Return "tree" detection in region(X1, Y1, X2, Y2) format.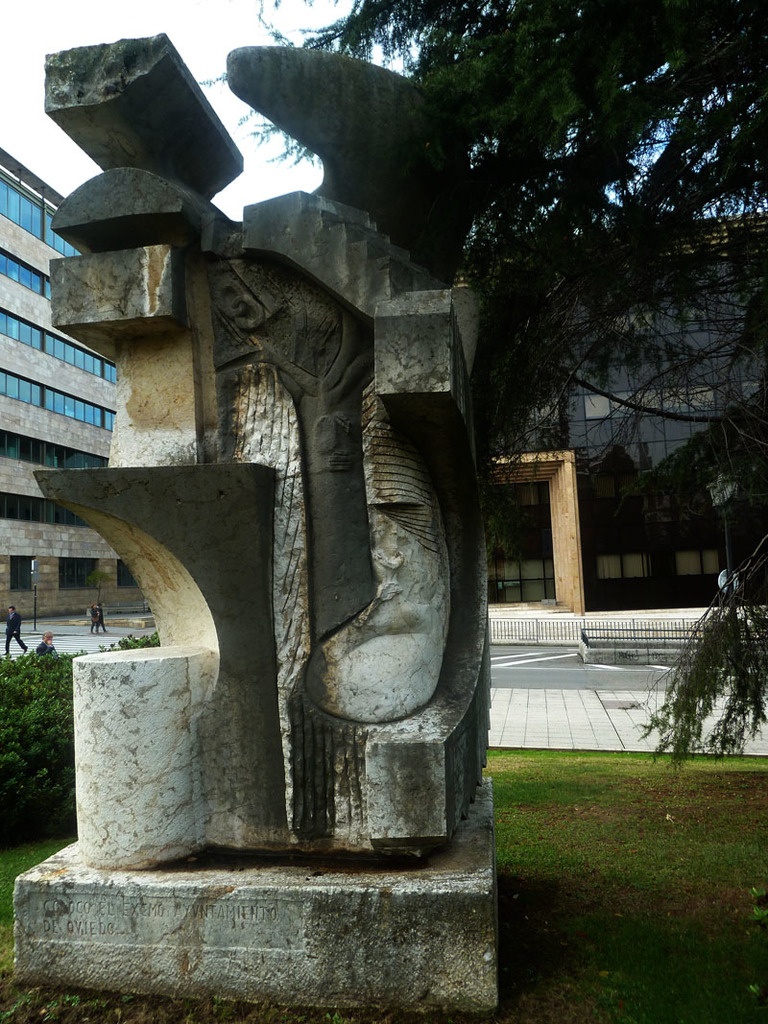
region(204, 0, 767, 780).
